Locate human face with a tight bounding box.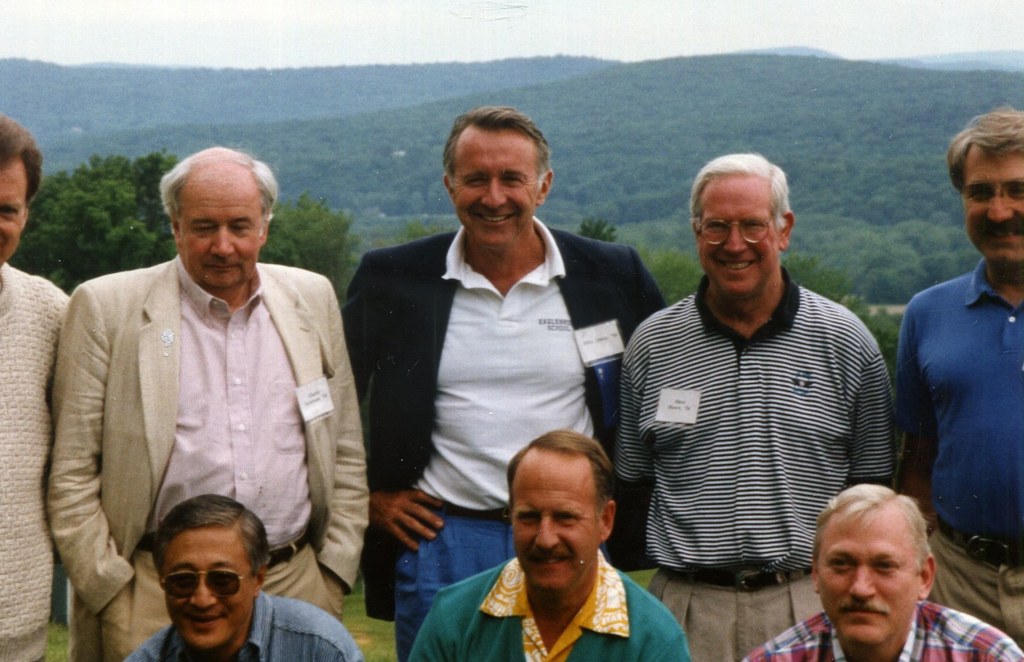
bbox=(516, 451, 593, 591).
